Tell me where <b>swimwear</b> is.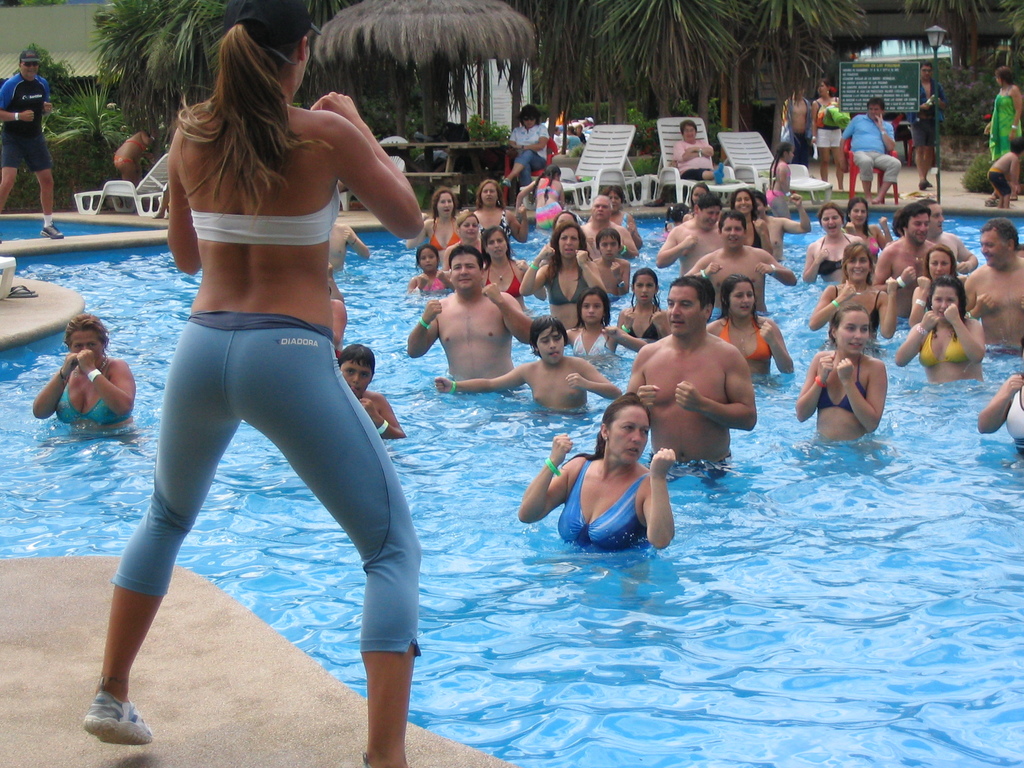
<b>swimwear</b> is at 426 217 463 254.
